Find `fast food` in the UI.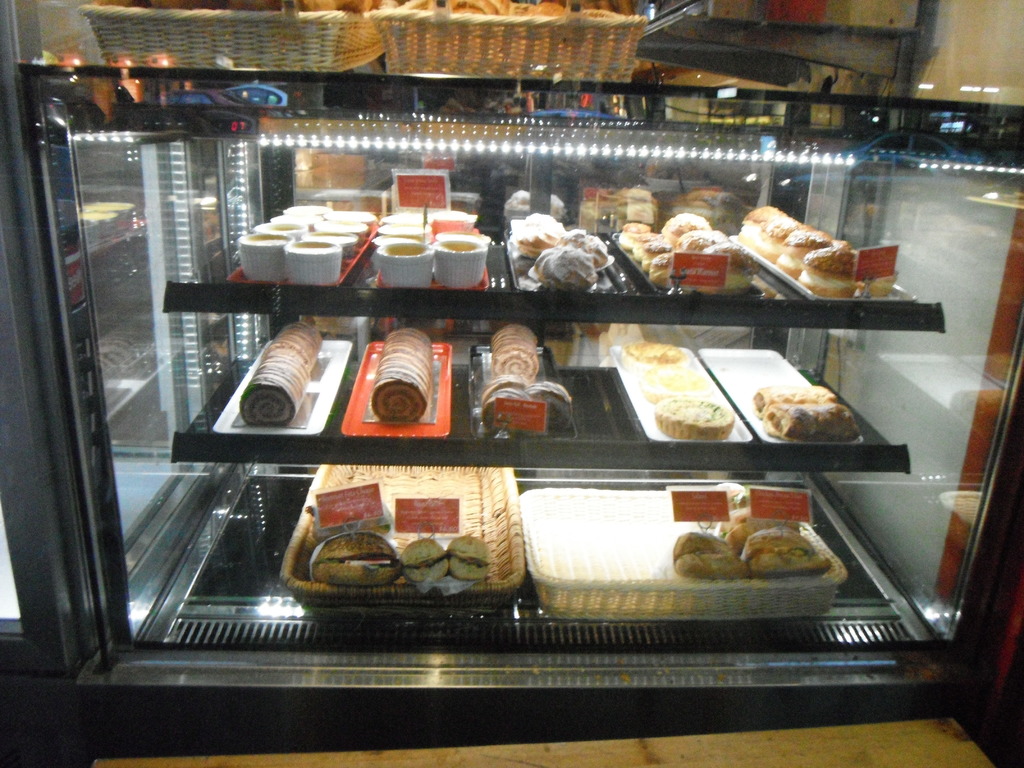
UI element at (778, 229, 834, 271).
